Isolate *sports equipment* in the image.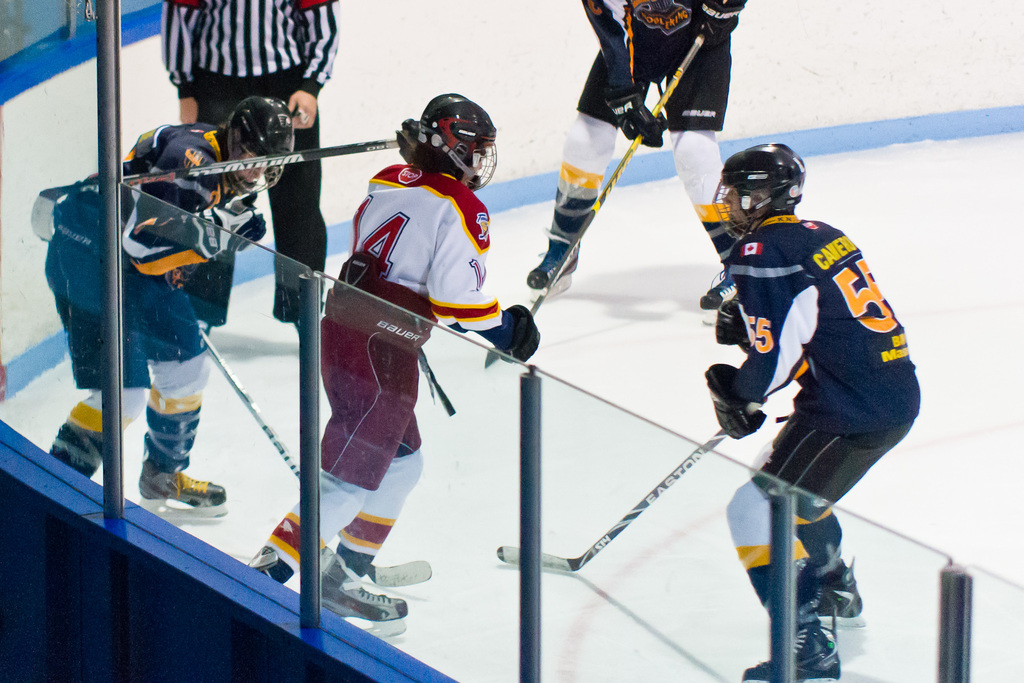
Isolated region: locate(246, 545, 289, 582).
